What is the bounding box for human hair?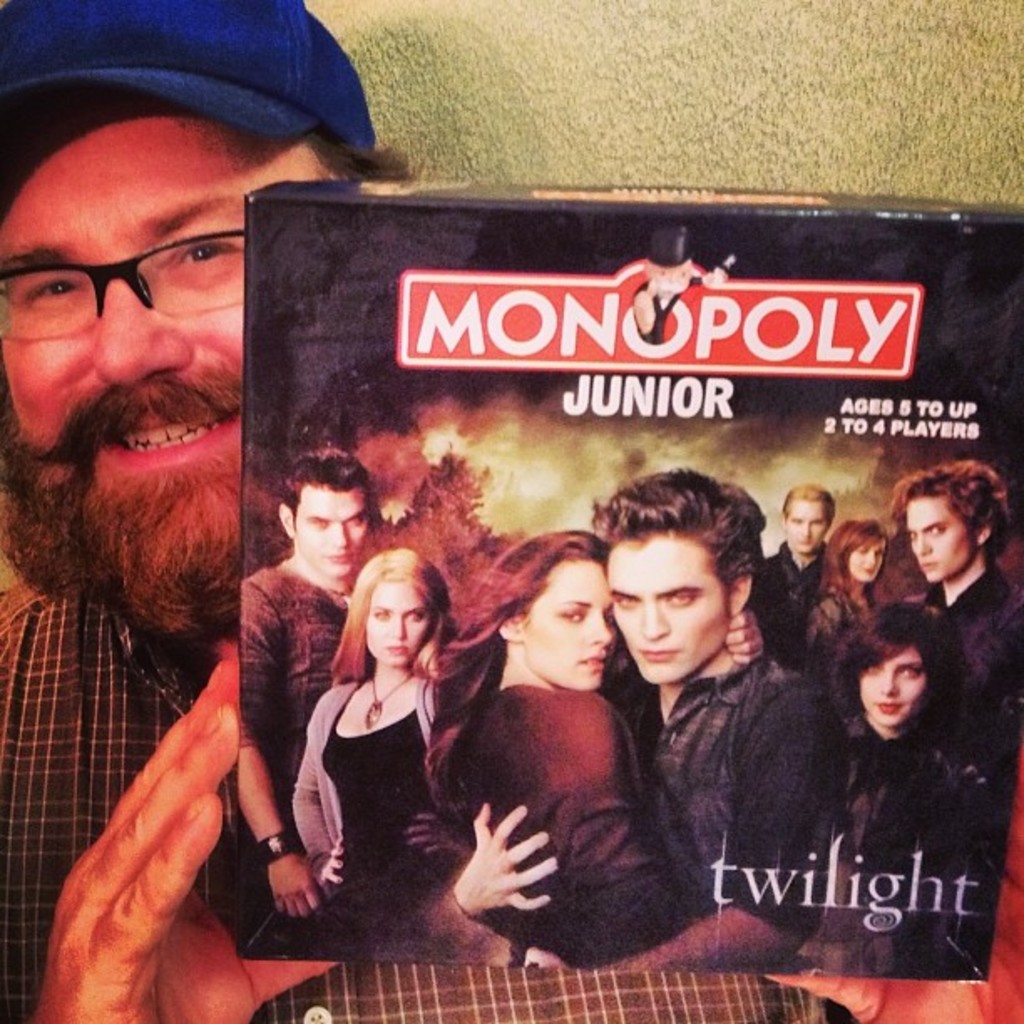
detection(283, 445, 373, 507).
